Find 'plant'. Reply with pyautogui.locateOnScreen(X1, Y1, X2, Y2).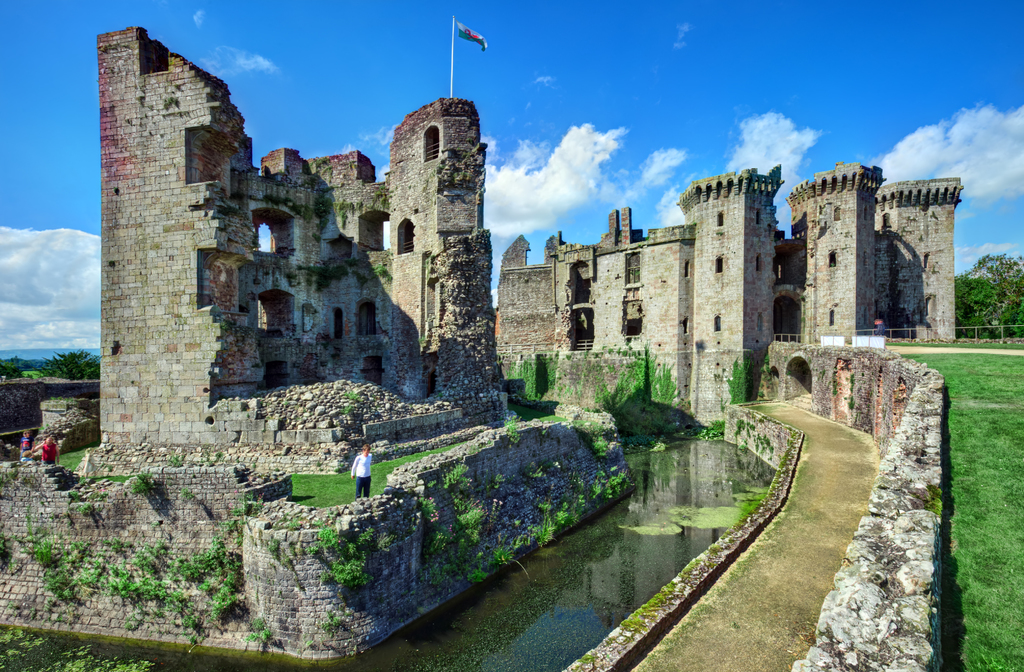
pyautogui.locateOnScreen(316, 190, 334, 224).
